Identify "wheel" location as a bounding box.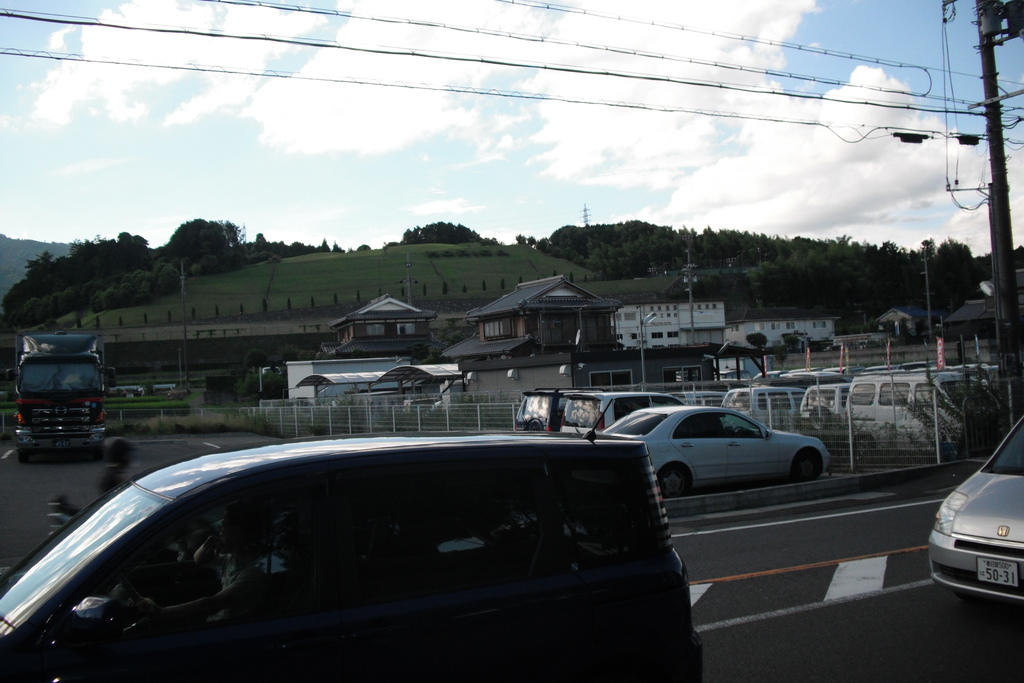
bbox(660, 463, 692, 499).
